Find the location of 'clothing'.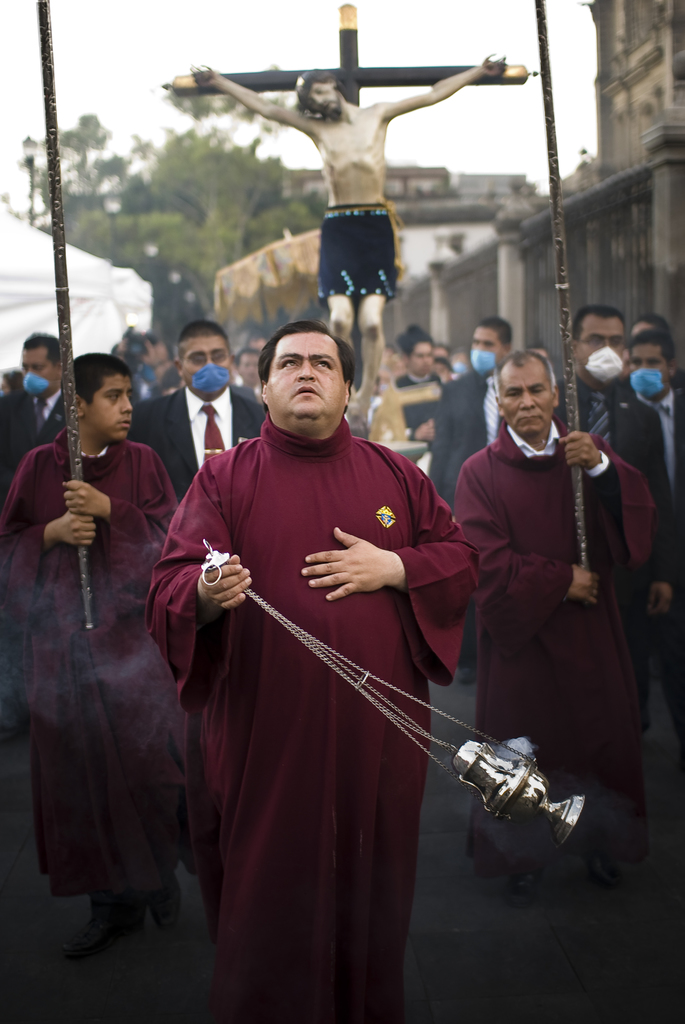
Location: BBox(458, 419, 661, 860).
